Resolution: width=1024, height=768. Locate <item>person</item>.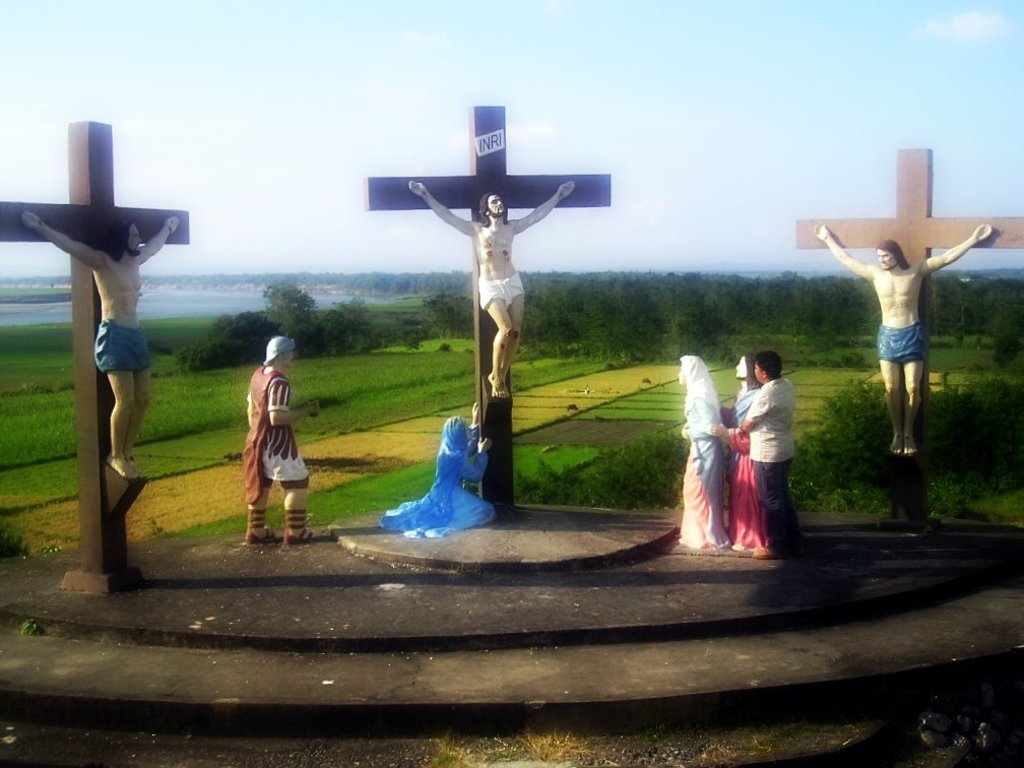
[815, 219, 1000, 454].
